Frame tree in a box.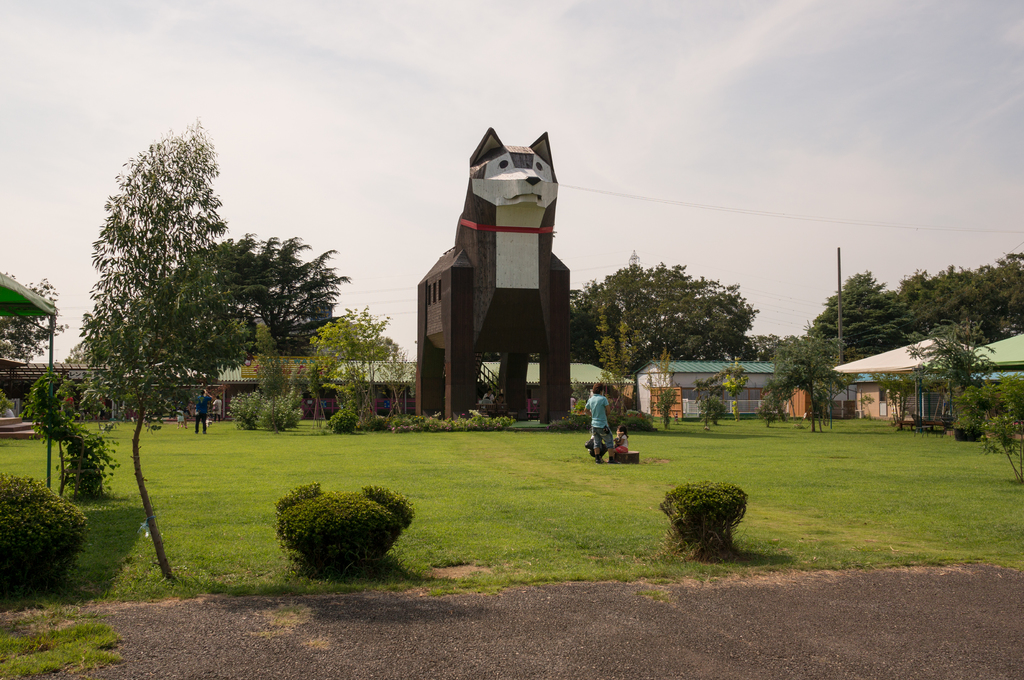
box=[685, 377, 722, 429].
